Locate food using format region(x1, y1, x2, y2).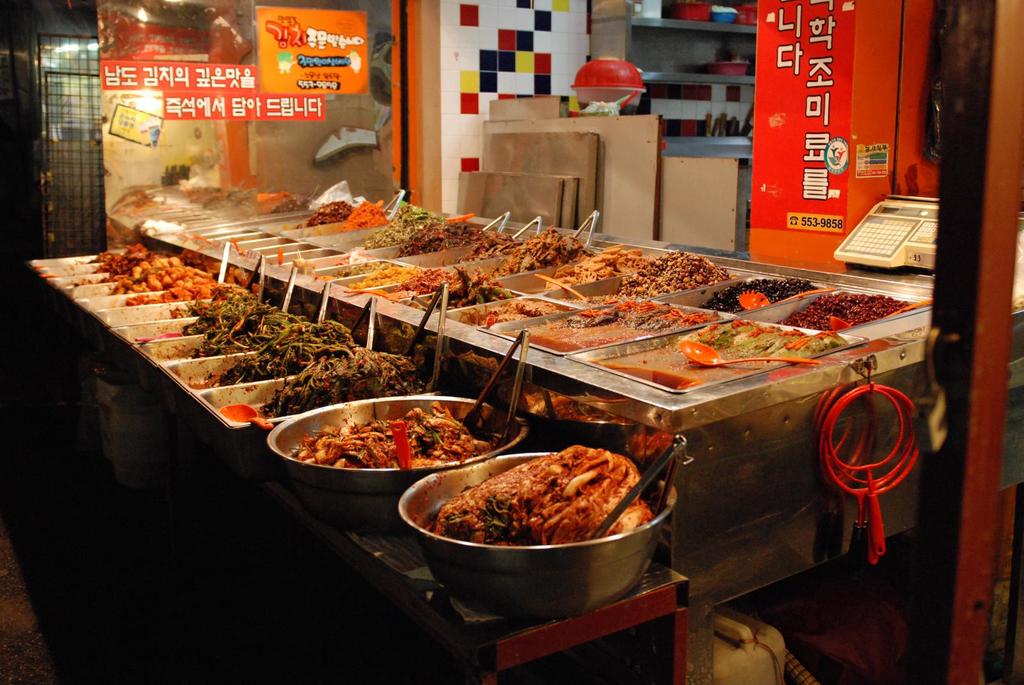
region(314, 259, 401, 280).
